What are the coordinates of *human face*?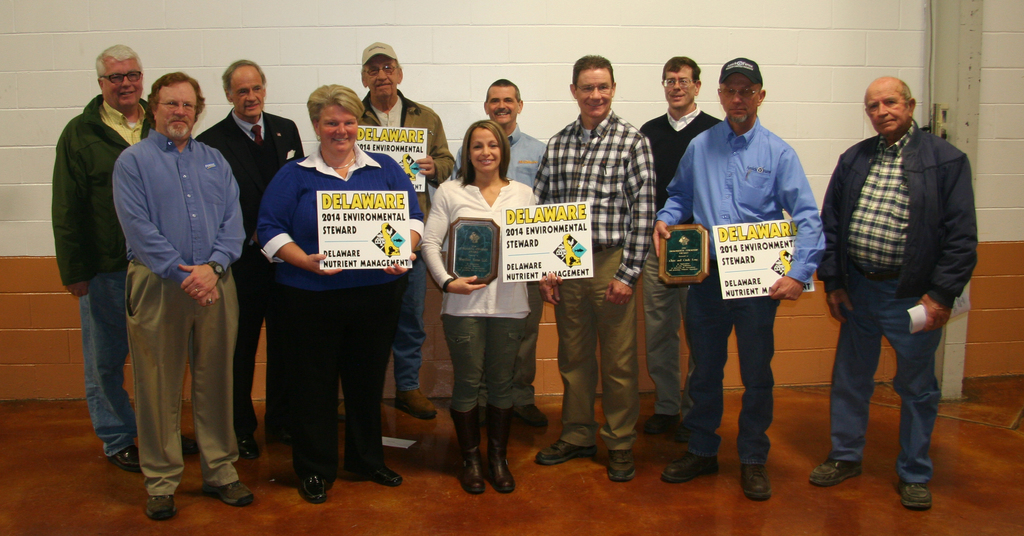
bbox(582, 69, 614, 117).
